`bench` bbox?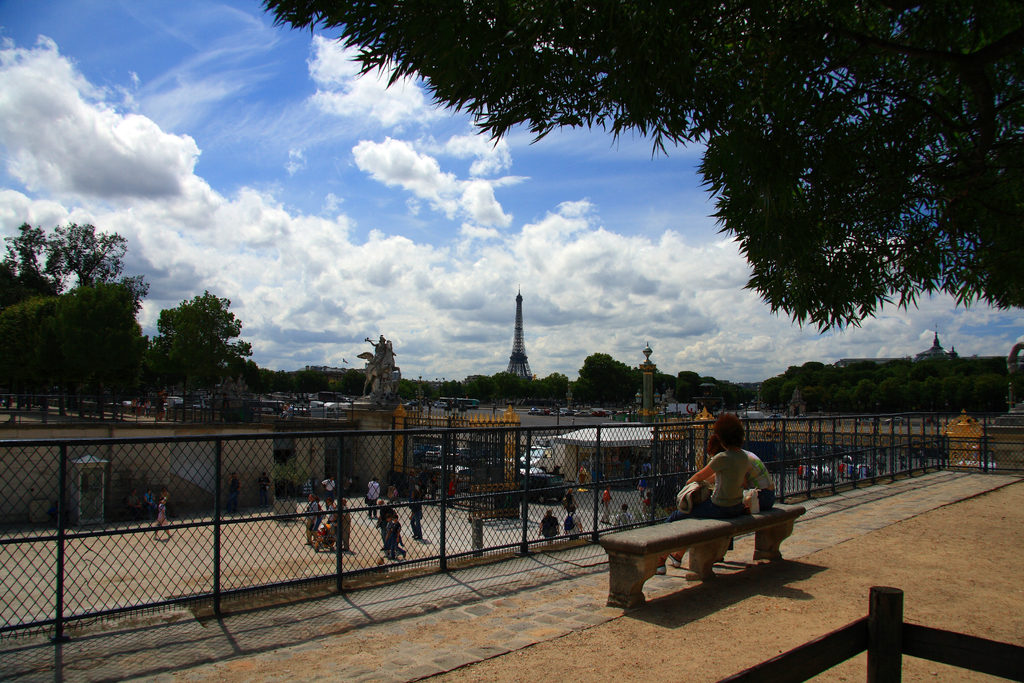
x1=586, y1=493, x2=818, y2=611
